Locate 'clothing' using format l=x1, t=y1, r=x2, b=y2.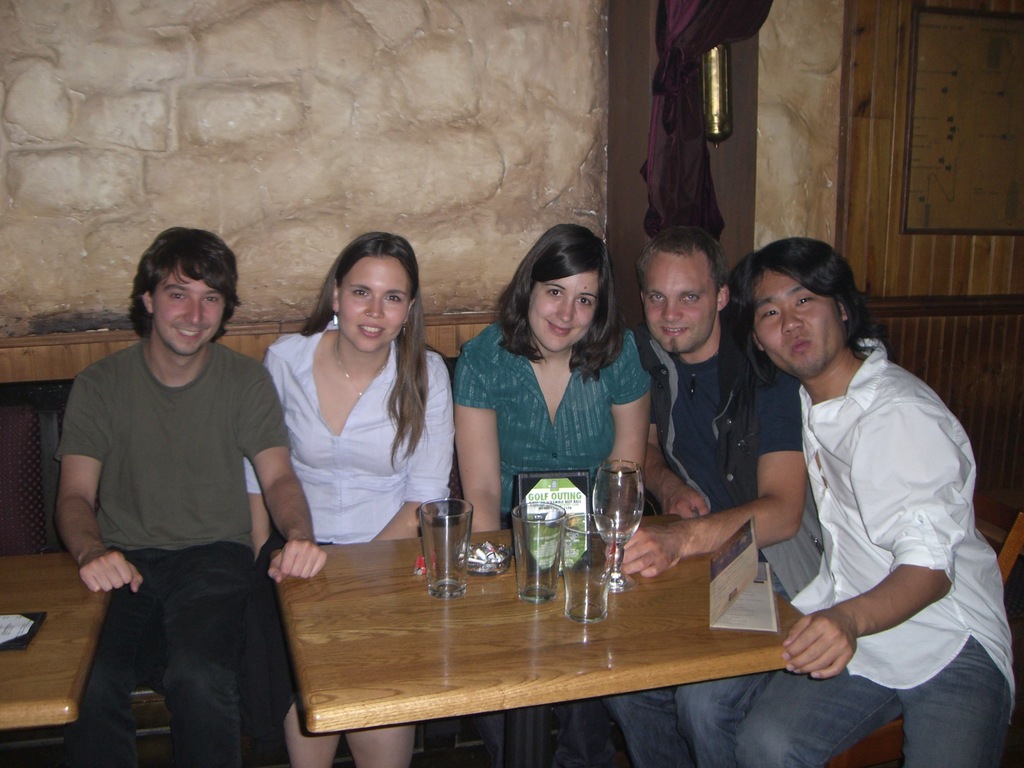
l=239, t=321, r=452, b=543.
